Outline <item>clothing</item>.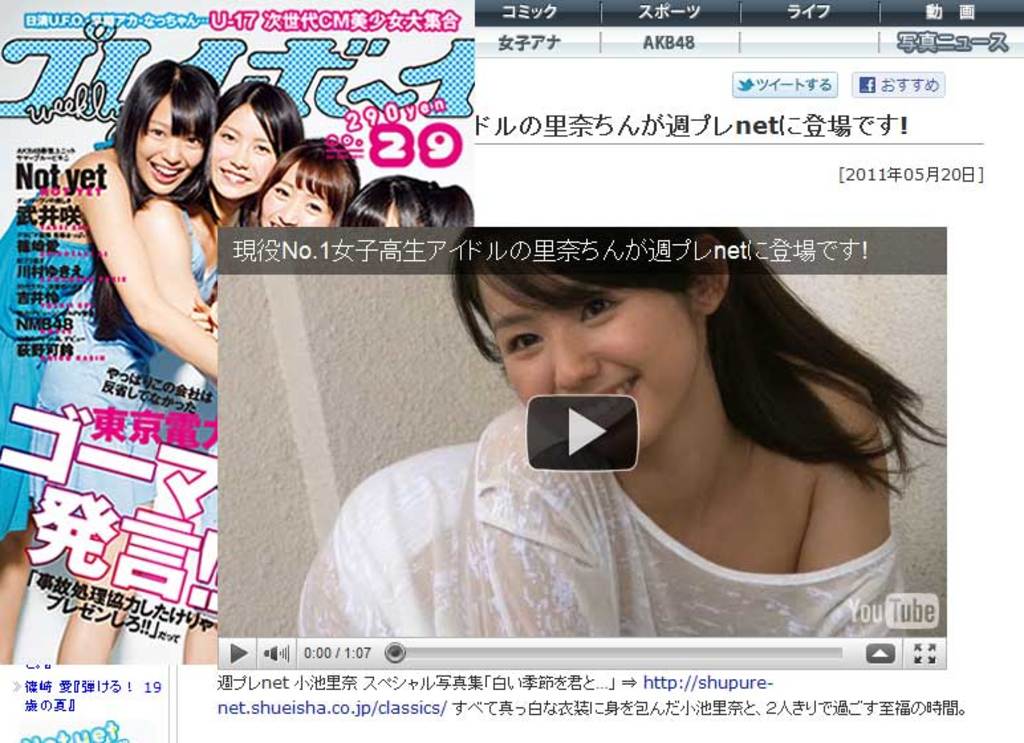
Outline: [left=0, top=127, right=113, bottom=544].
